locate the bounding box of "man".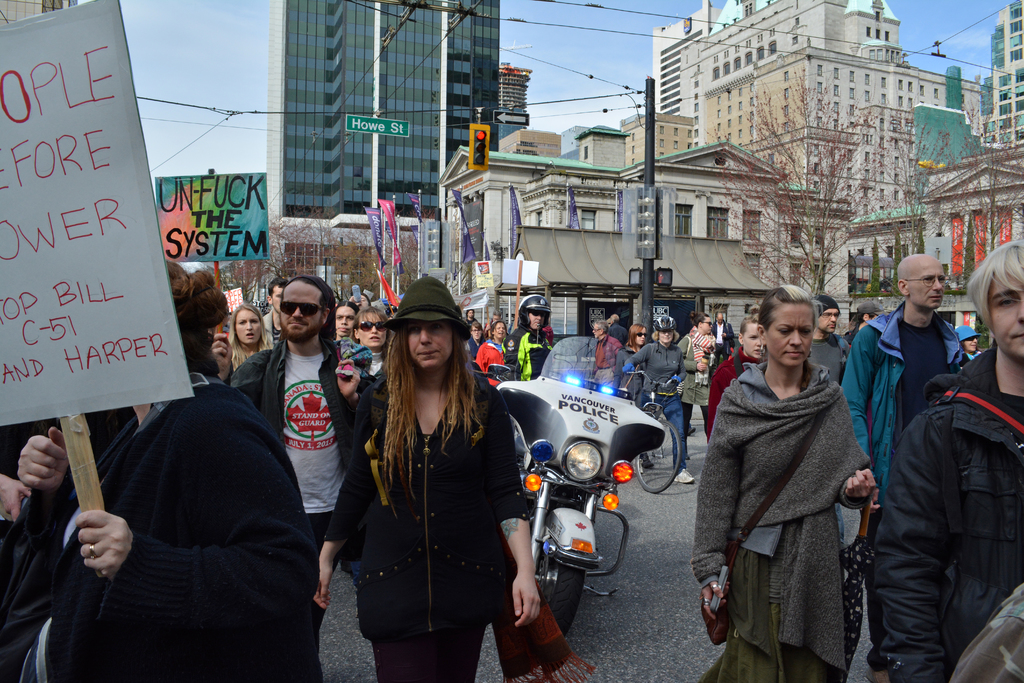
Bounding box: {"x1": 627, "y1": 315, "x2": 698, "y2": 482}.
